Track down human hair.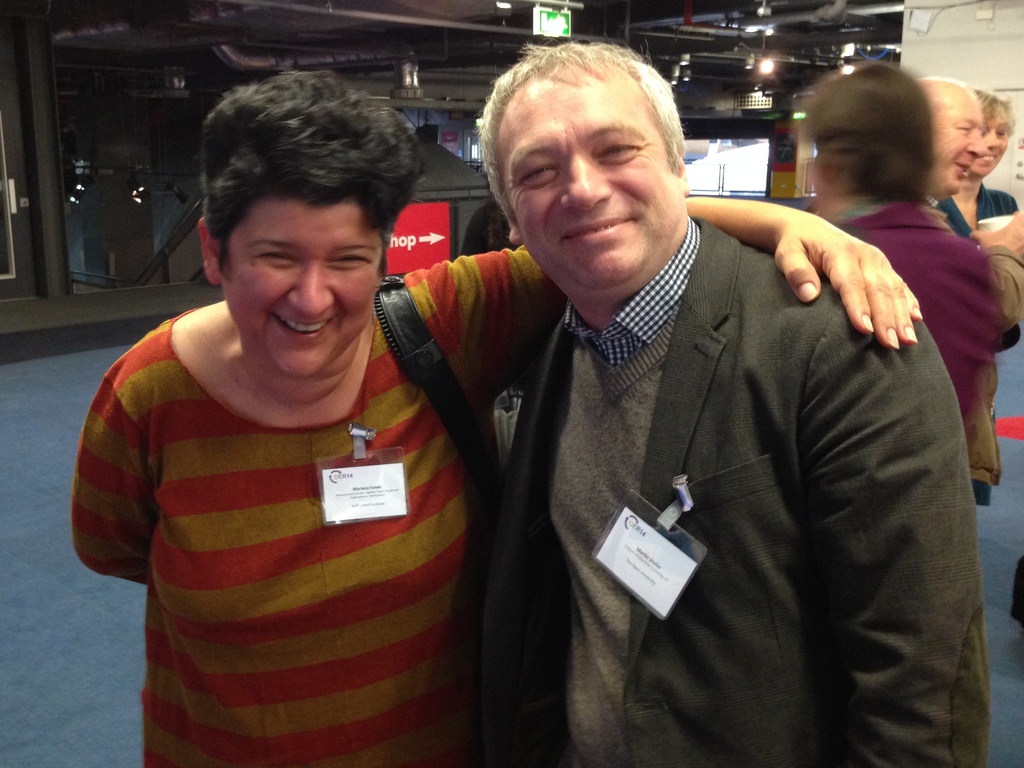
Tracked to <region>199, 79, 423, 280</region>.
